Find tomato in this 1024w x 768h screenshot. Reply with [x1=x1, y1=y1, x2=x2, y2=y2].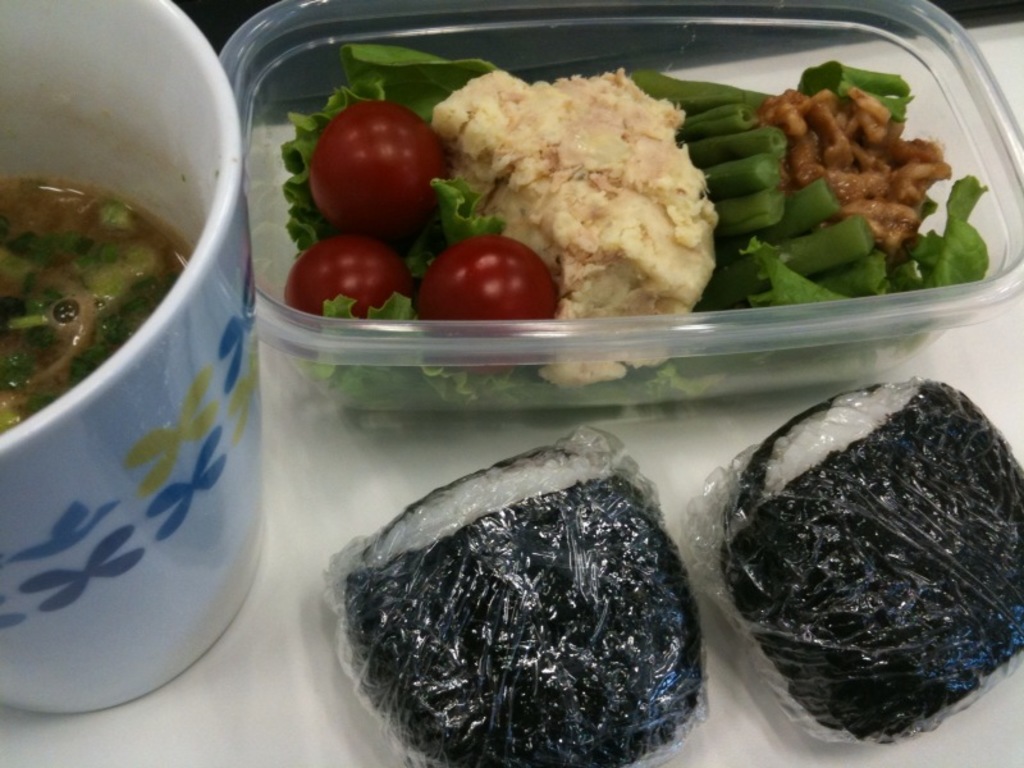
[x1=416, y1=232, x2=558, y2=317].
